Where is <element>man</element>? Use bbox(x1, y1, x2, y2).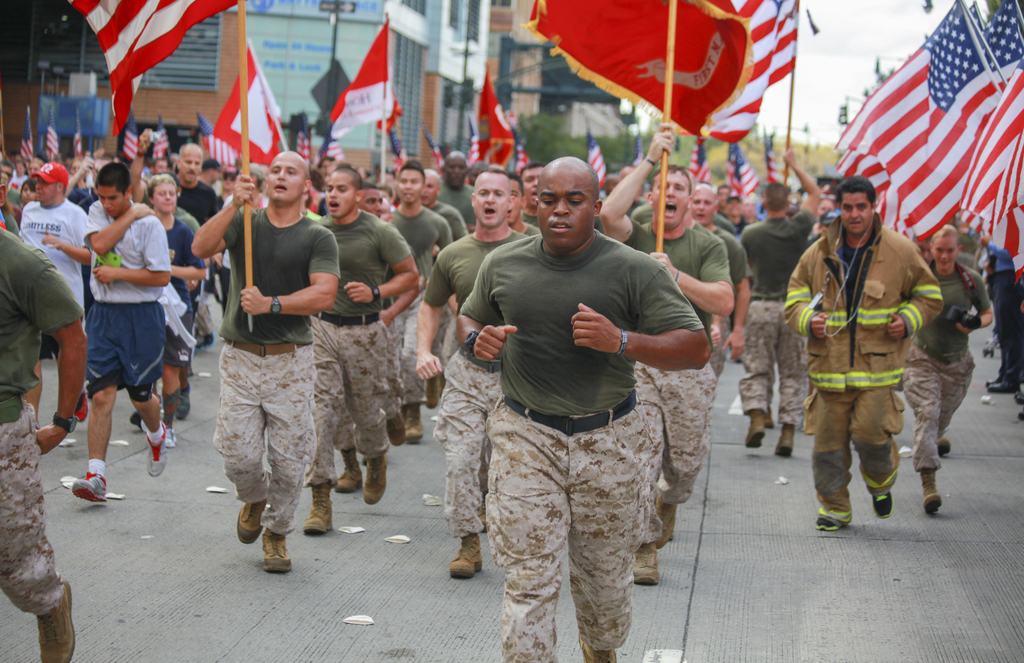
bbox(417, 166, 528, 580).
